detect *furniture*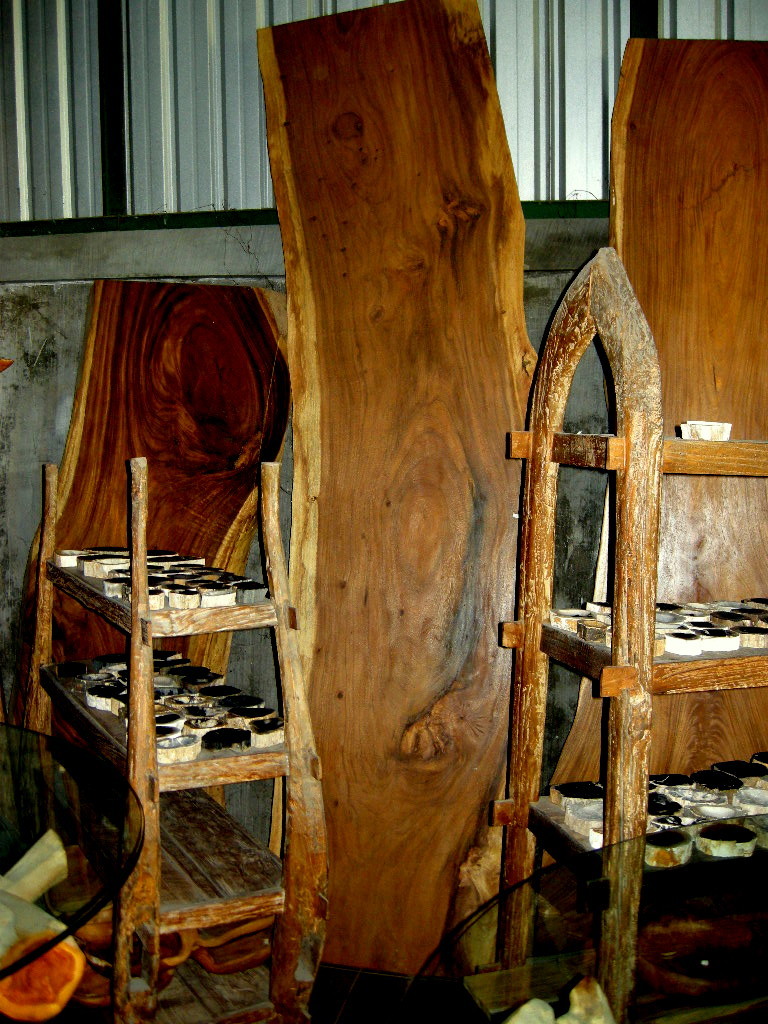
<box>488,248,767,1023</box>
